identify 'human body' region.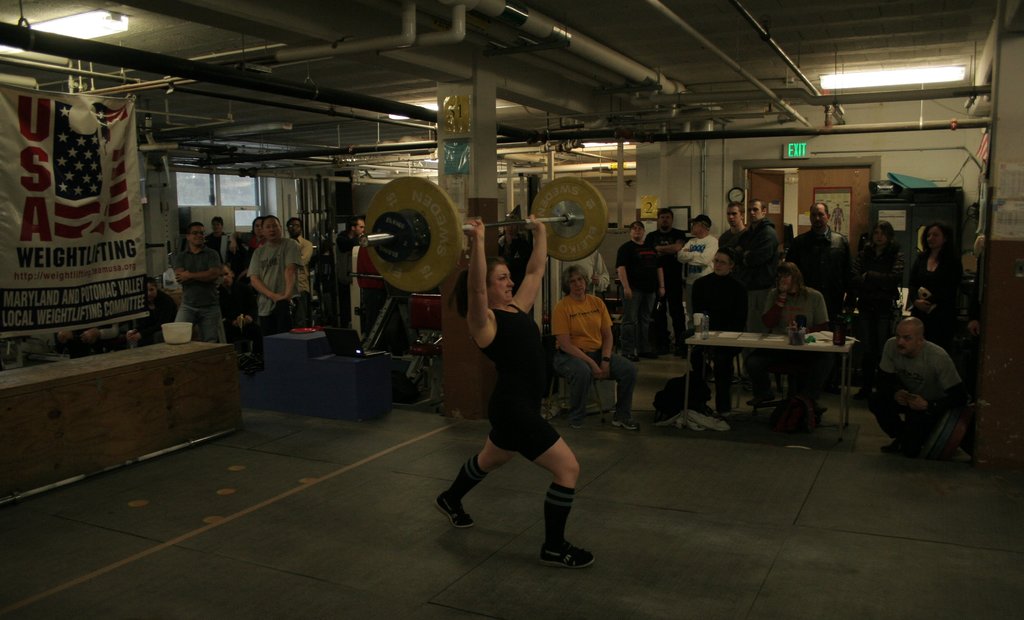
Region: (132, 285, 175, 346).
